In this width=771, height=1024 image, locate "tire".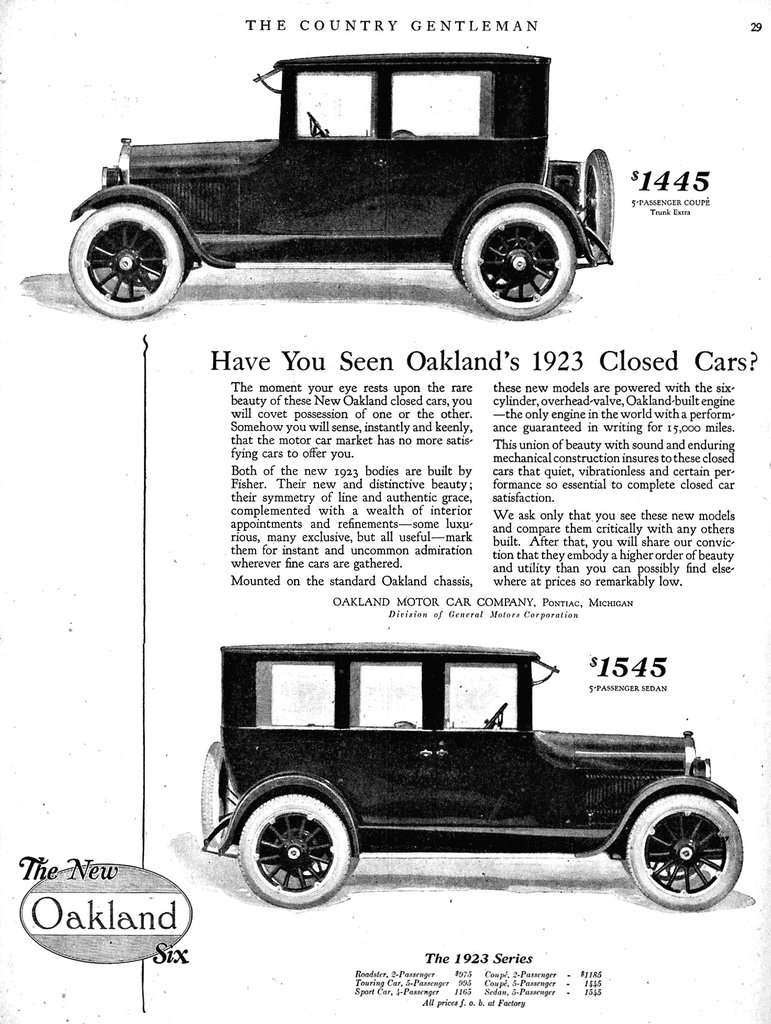
Bounding box: x1=238, y1=776, x2=375, y2=909.
